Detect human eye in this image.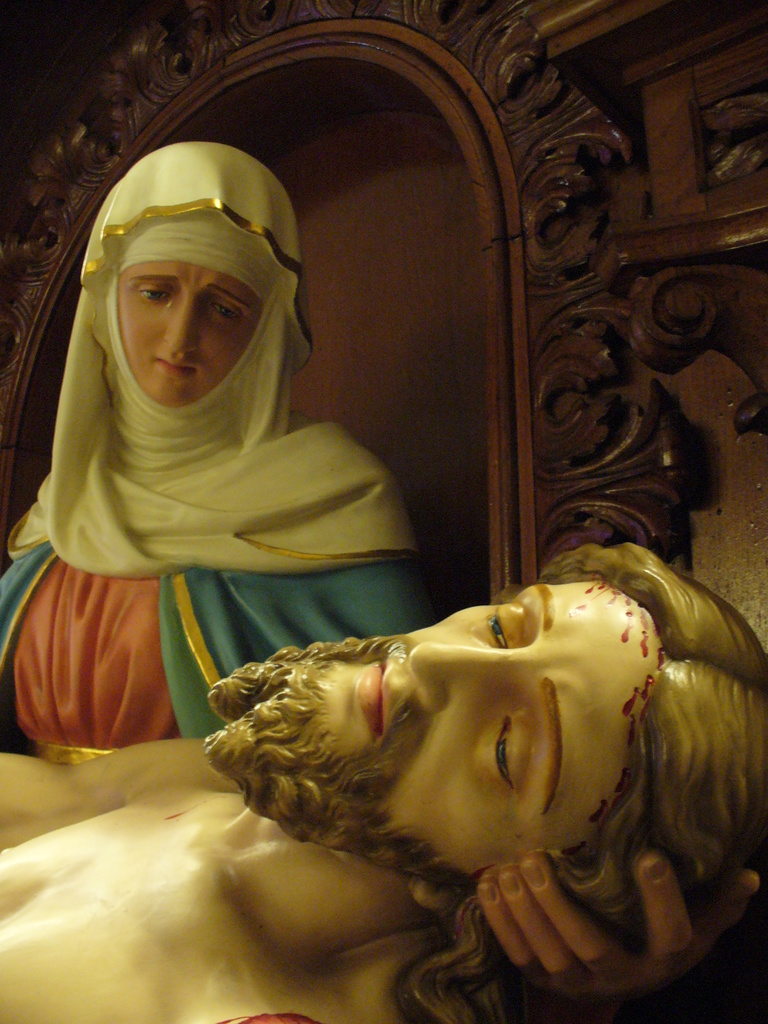
Detection: region(135, 280, 175, 307).
